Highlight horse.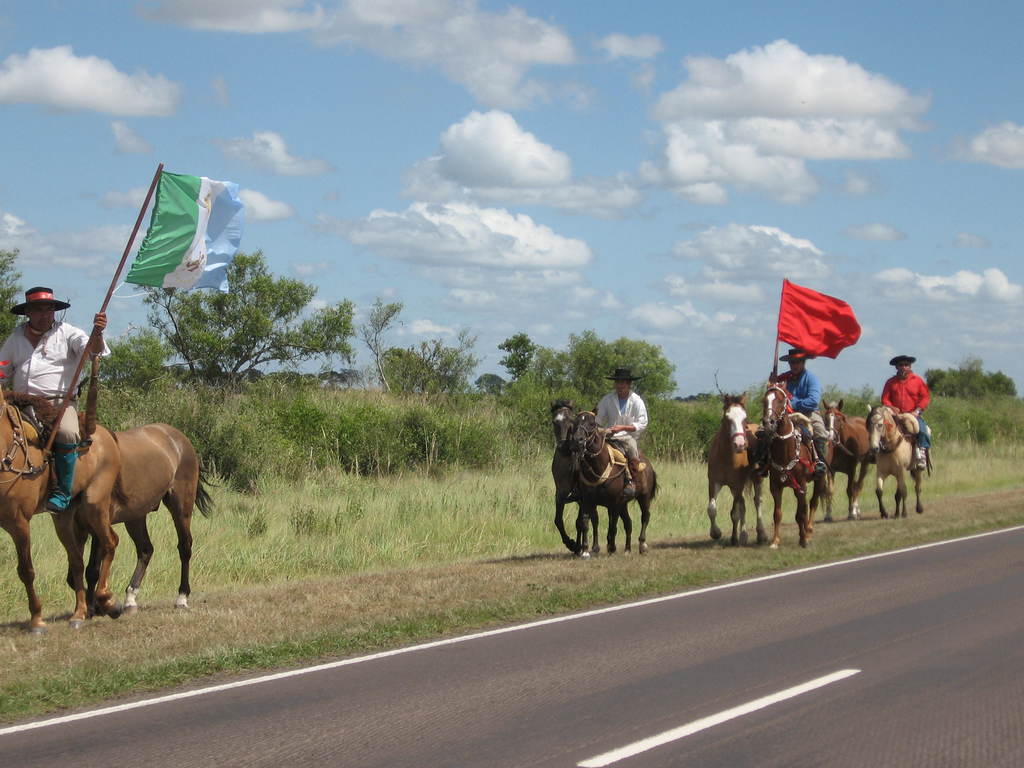
Highlighted region: 707, 393, 759, 545.
